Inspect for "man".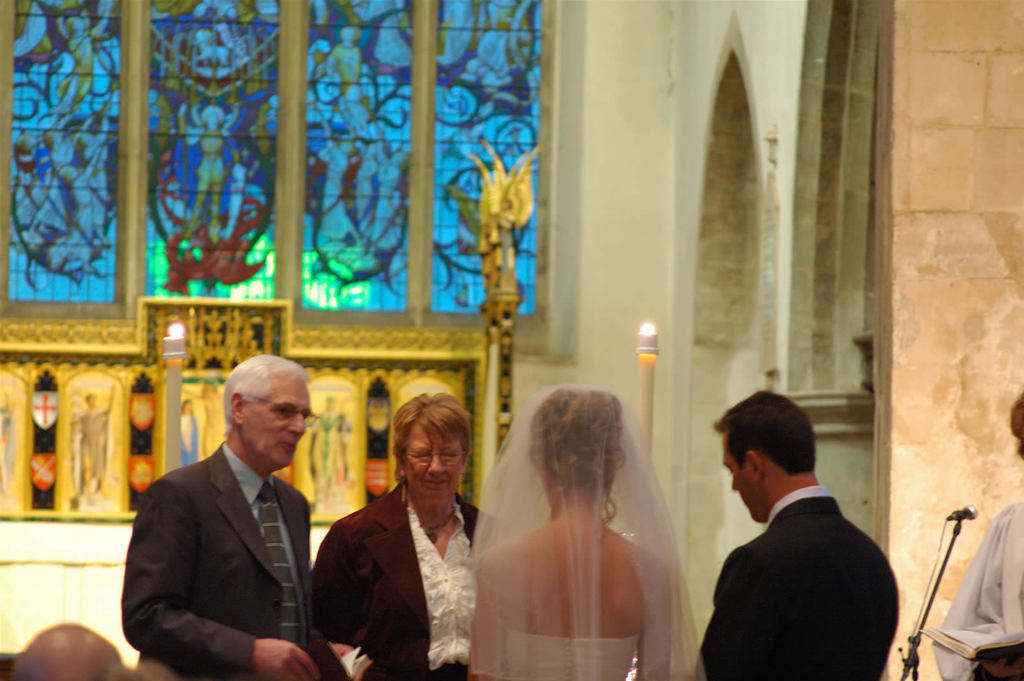
Inspection: [x1=6, y1=622, x2=124, y2=680].
